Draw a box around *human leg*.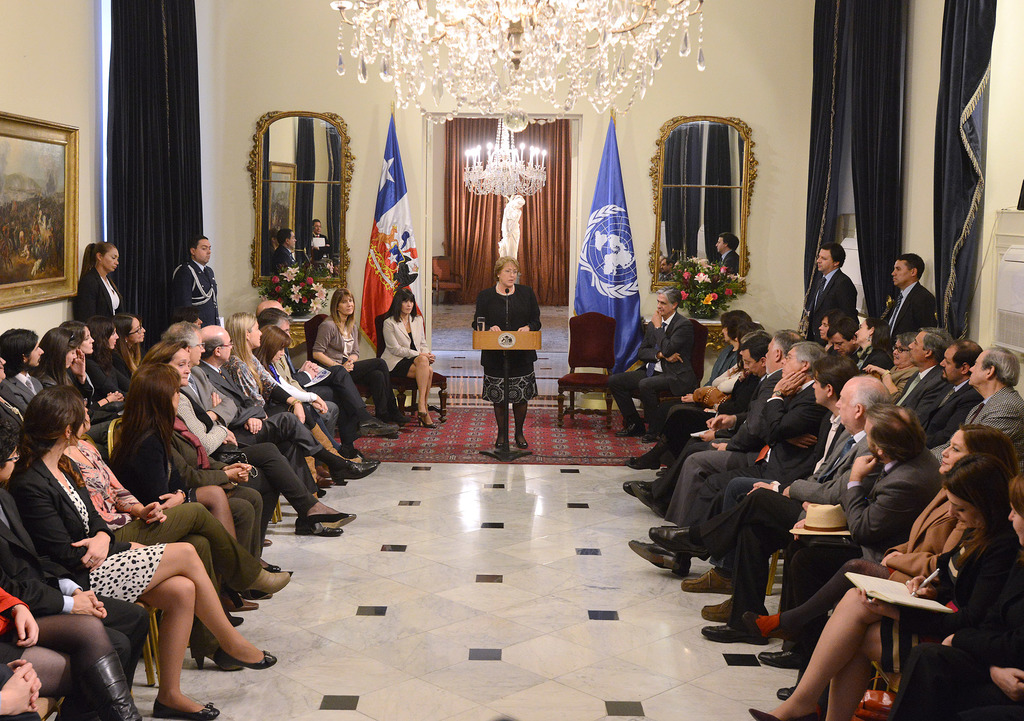
(511,400,531,447).
